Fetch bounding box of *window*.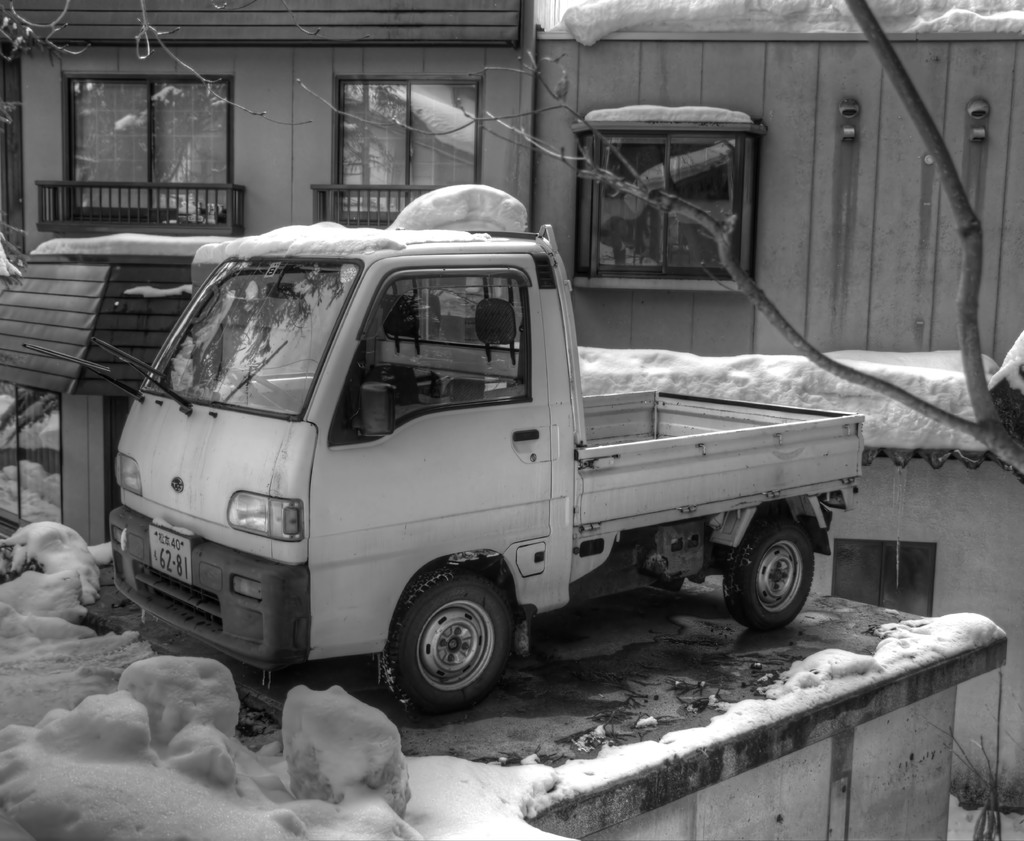
Bbox: {"left": 66, "top": 74, "right": 229, "bottom": 225}.
